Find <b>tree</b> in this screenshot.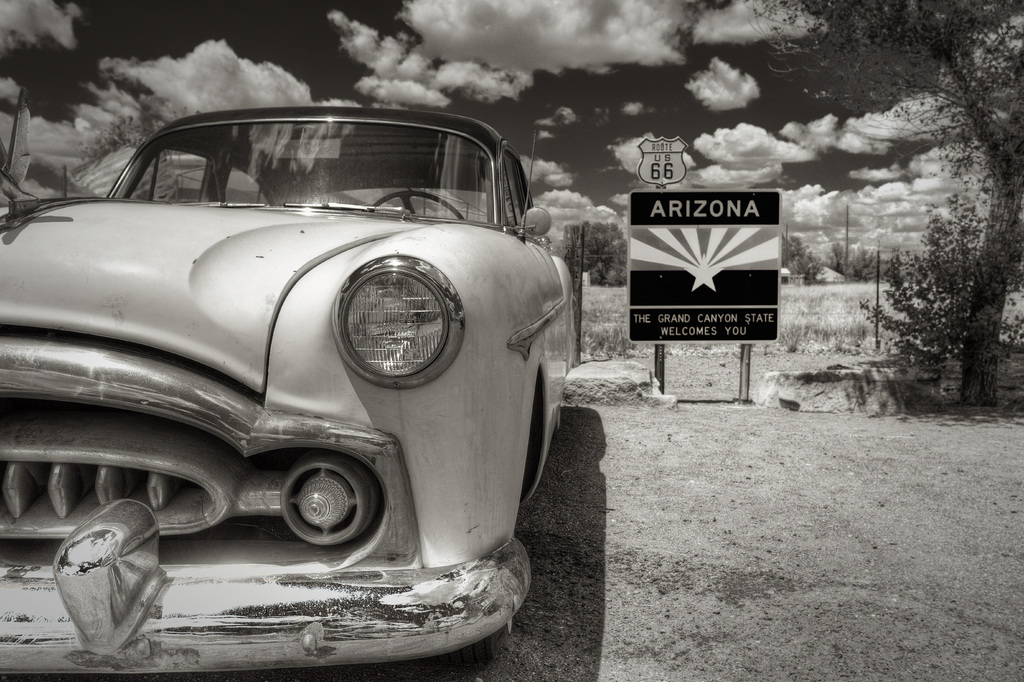
The bounding box for <b>tree</b> is rect(780, 232, 813, 284).
